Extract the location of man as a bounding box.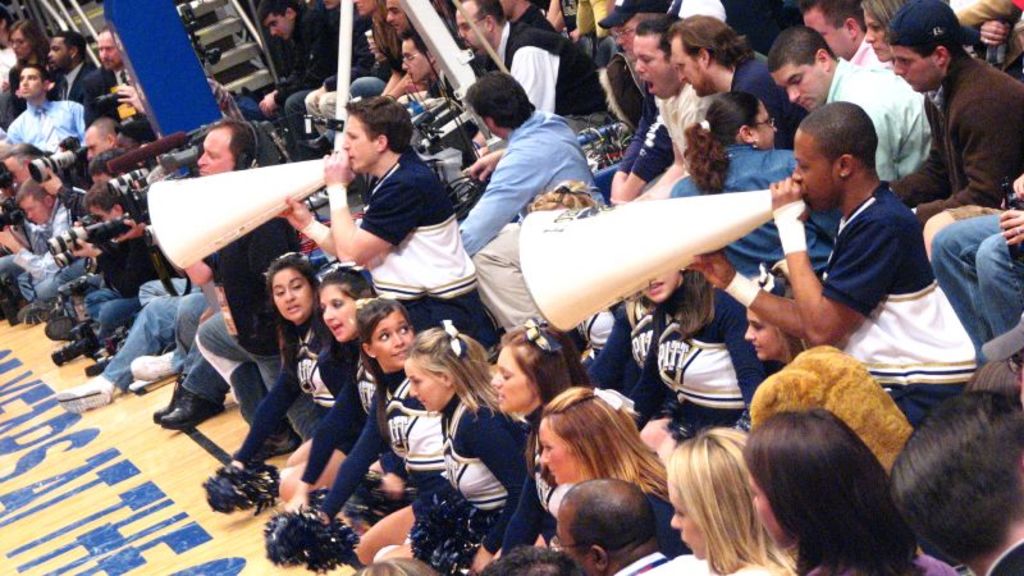
l=54, t=31, r=113, b=119.
